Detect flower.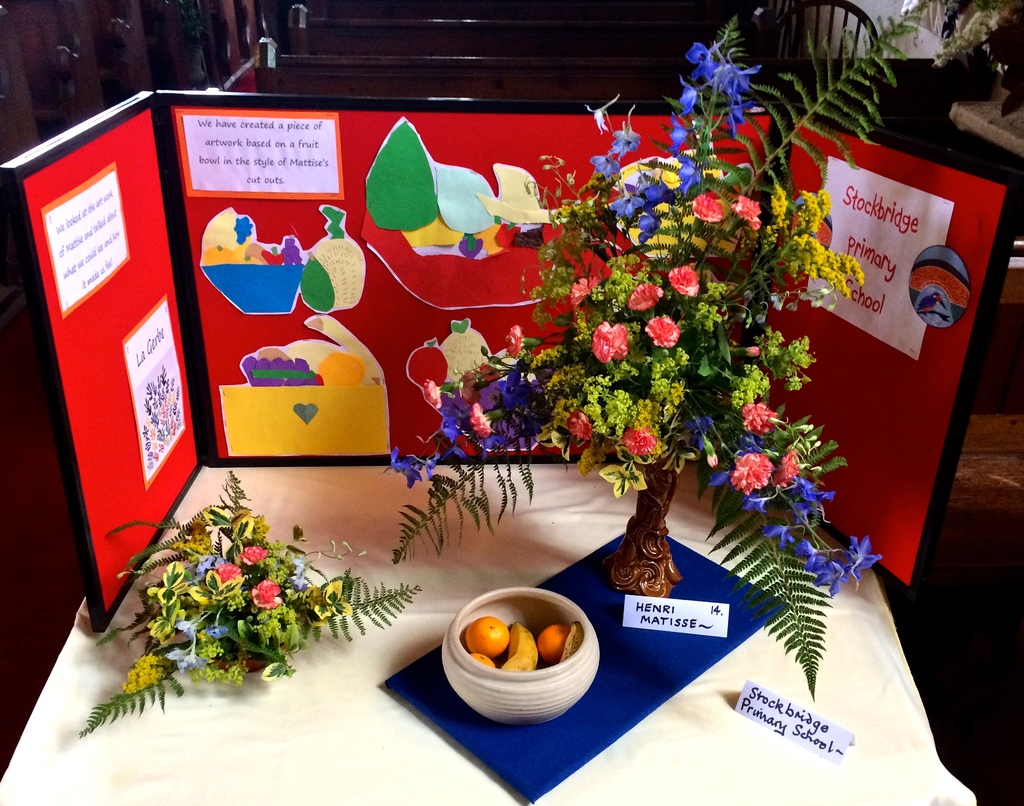
Detected at <bbox>243, 545, 269, 565</bbox>.
